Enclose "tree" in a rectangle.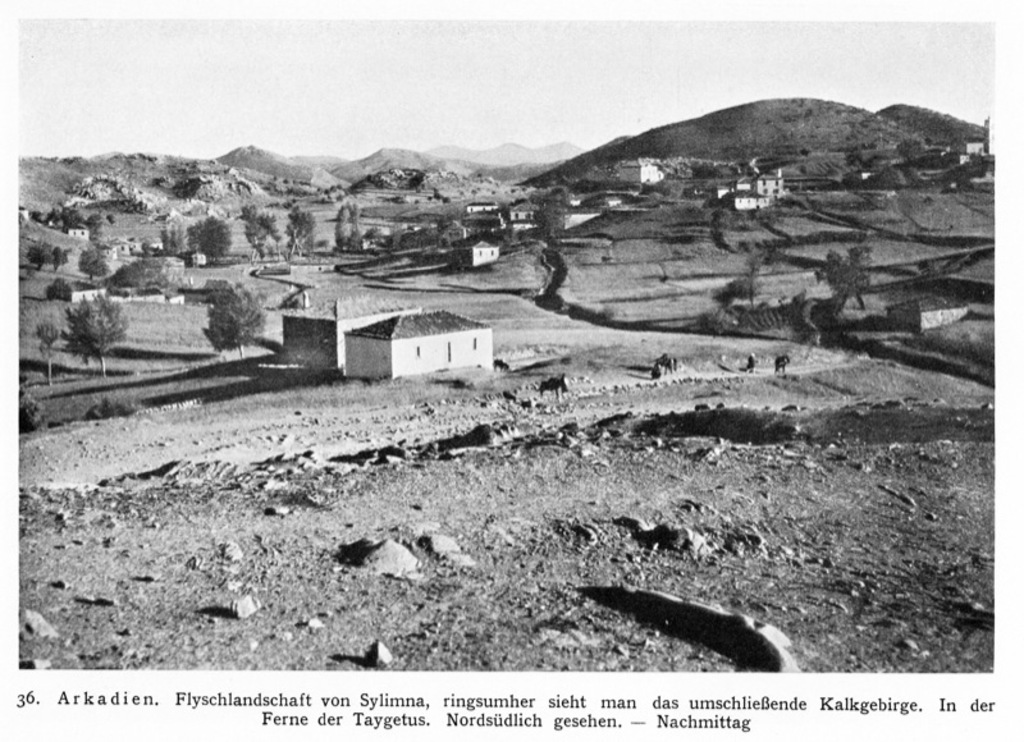
<box>81,244,108,283</box>.
